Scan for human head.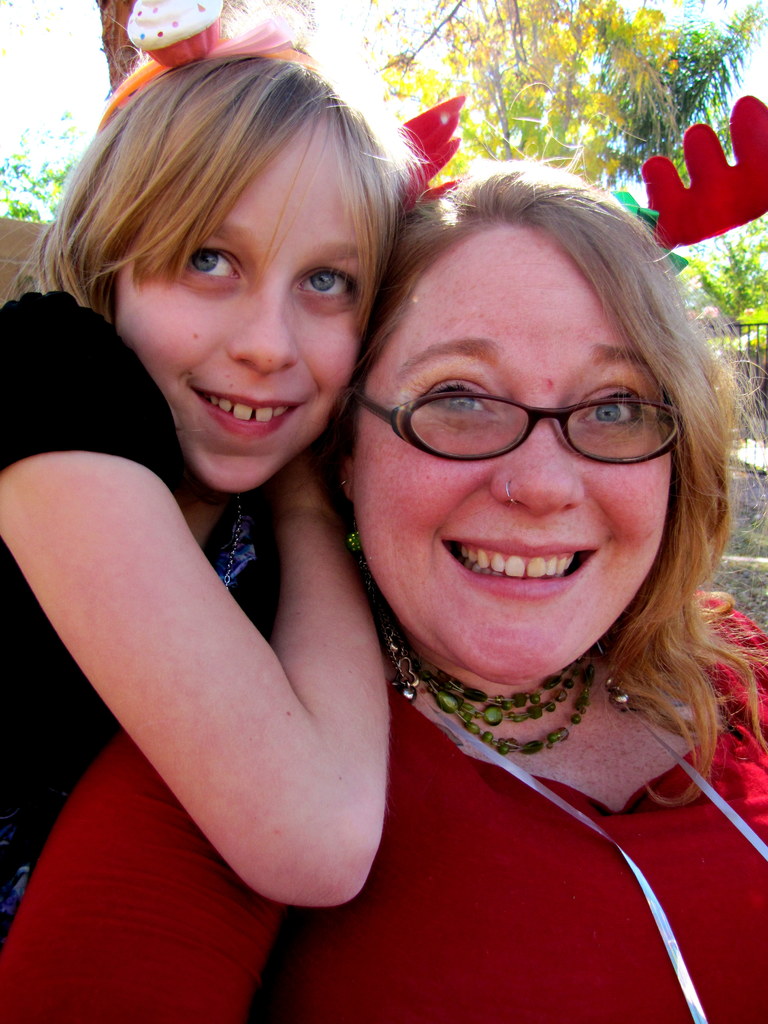
Scan result: 67, 39, 429, 441.
